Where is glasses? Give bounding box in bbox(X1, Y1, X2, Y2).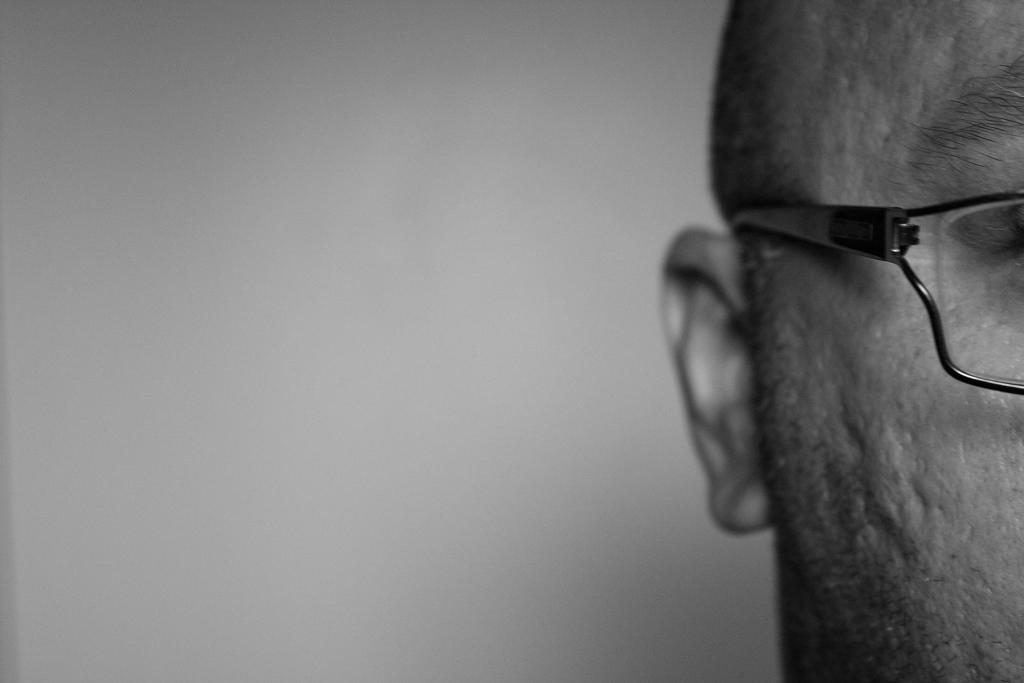
bbox(683, 145, 1019, 438).
